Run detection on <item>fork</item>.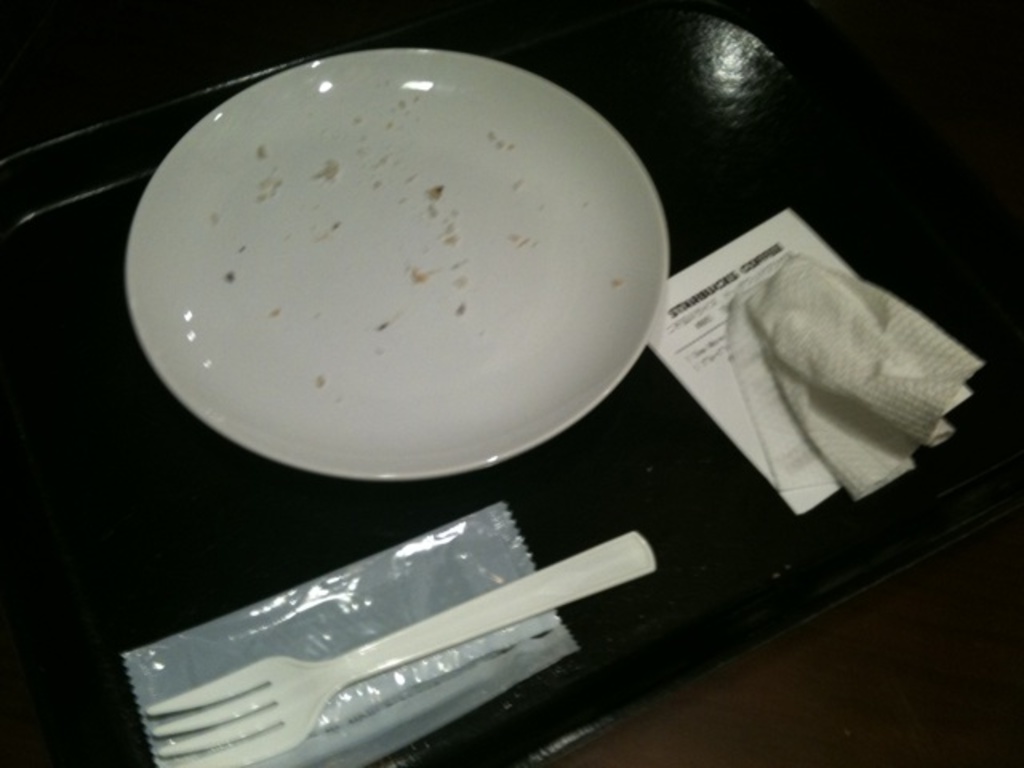
Result: [147,469,714,760].
